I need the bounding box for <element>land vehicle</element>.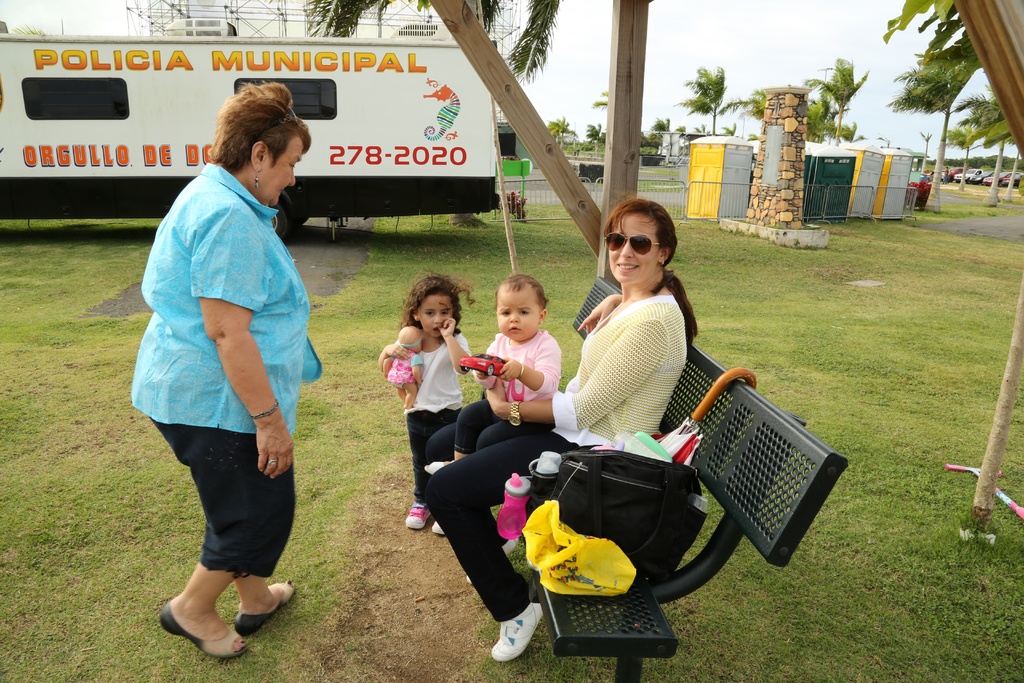
Here it is: bbox=(0, 0, 498, 242).
